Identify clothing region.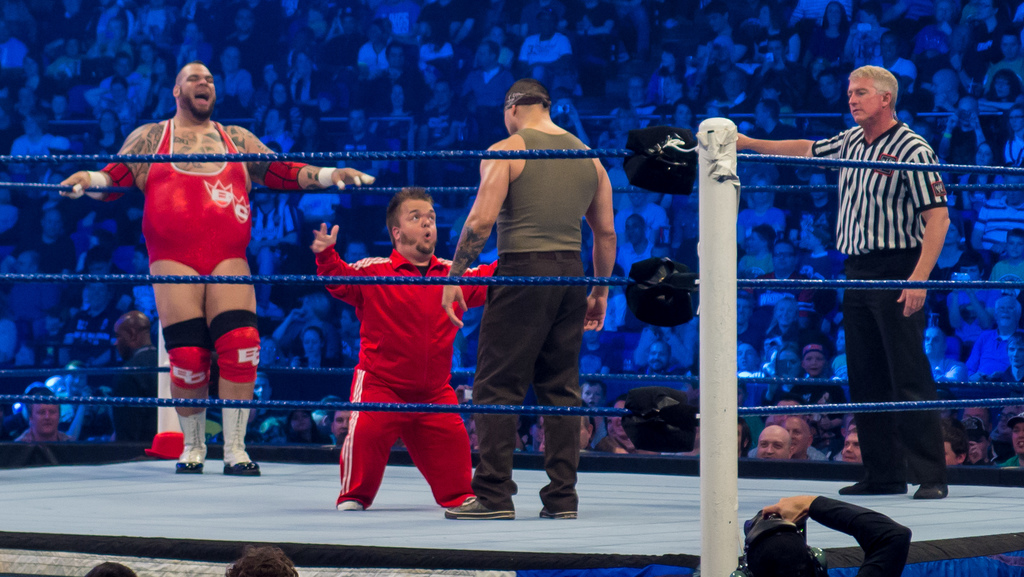
Region: l=471, t=113, r=605, b=523.
